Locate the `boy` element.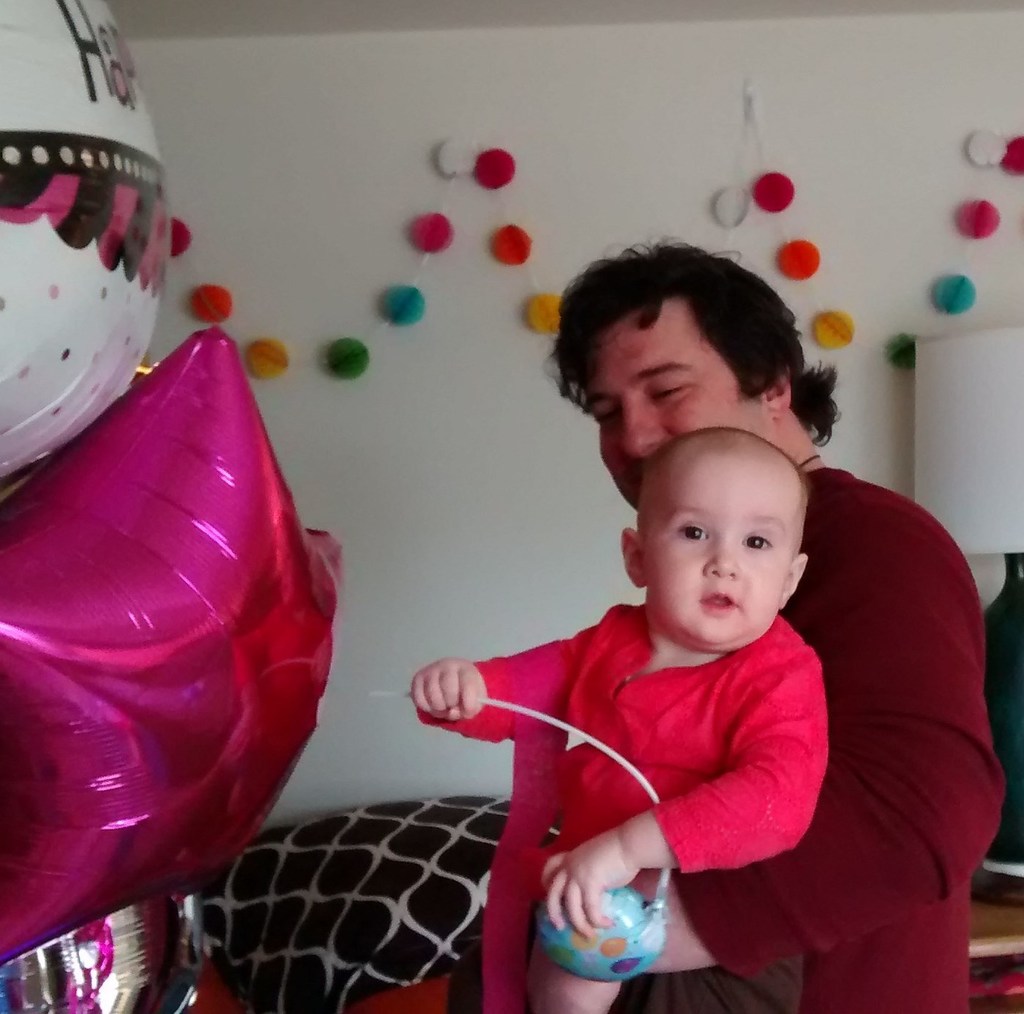
Element bbox: {"left": 499, "top": 332, "right": 896, "bottom": 916}.
